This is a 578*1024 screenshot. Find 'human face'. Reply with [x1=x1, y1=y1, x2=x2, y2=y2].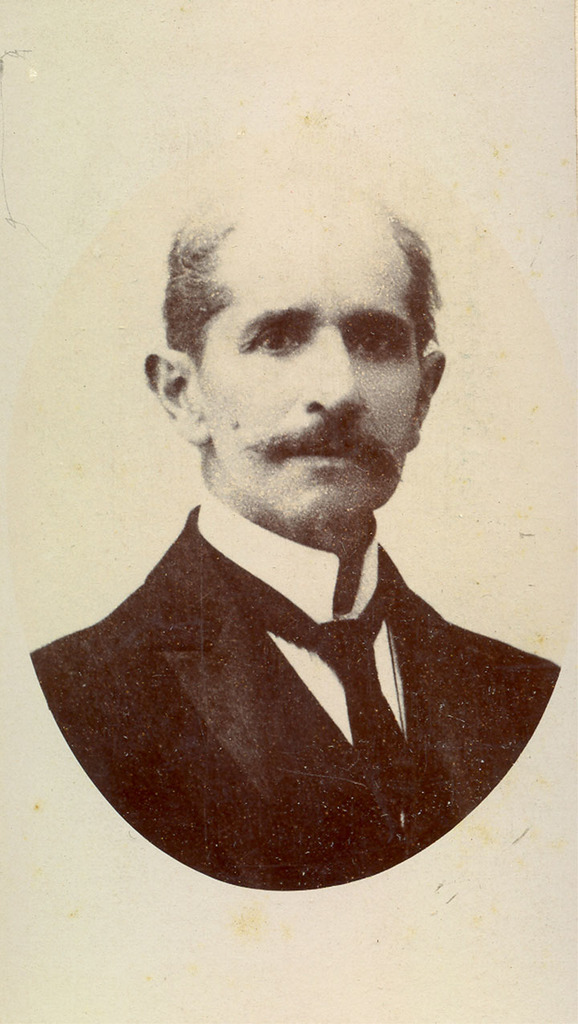
[x1=201, y1=235, x2=421, y2=524].
